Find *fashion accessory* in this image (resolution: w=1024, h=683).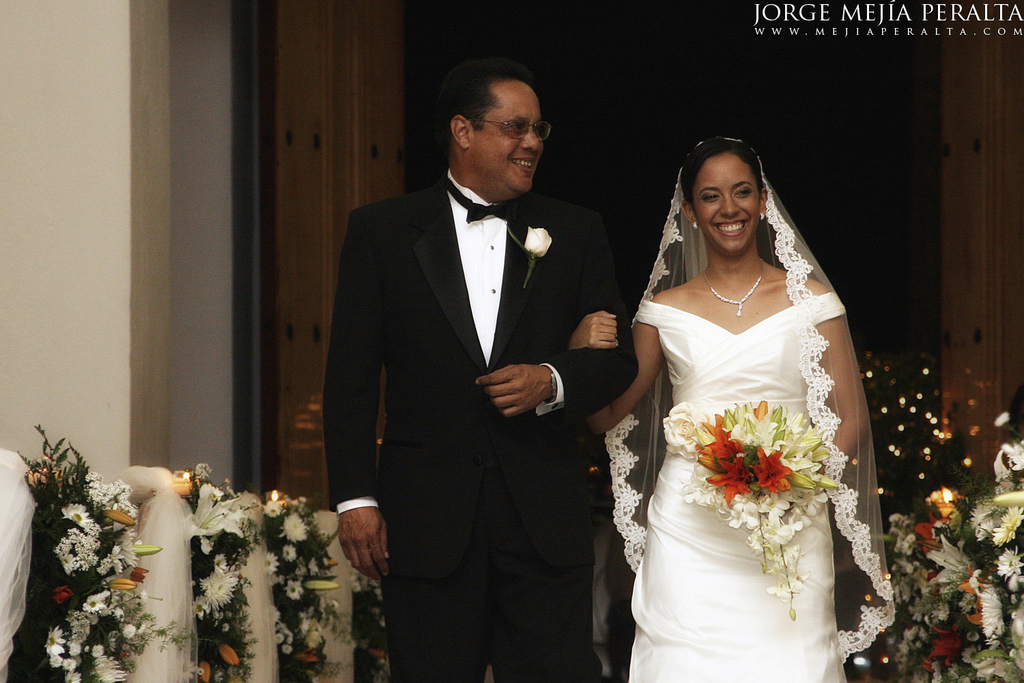
759:210:767:222.
